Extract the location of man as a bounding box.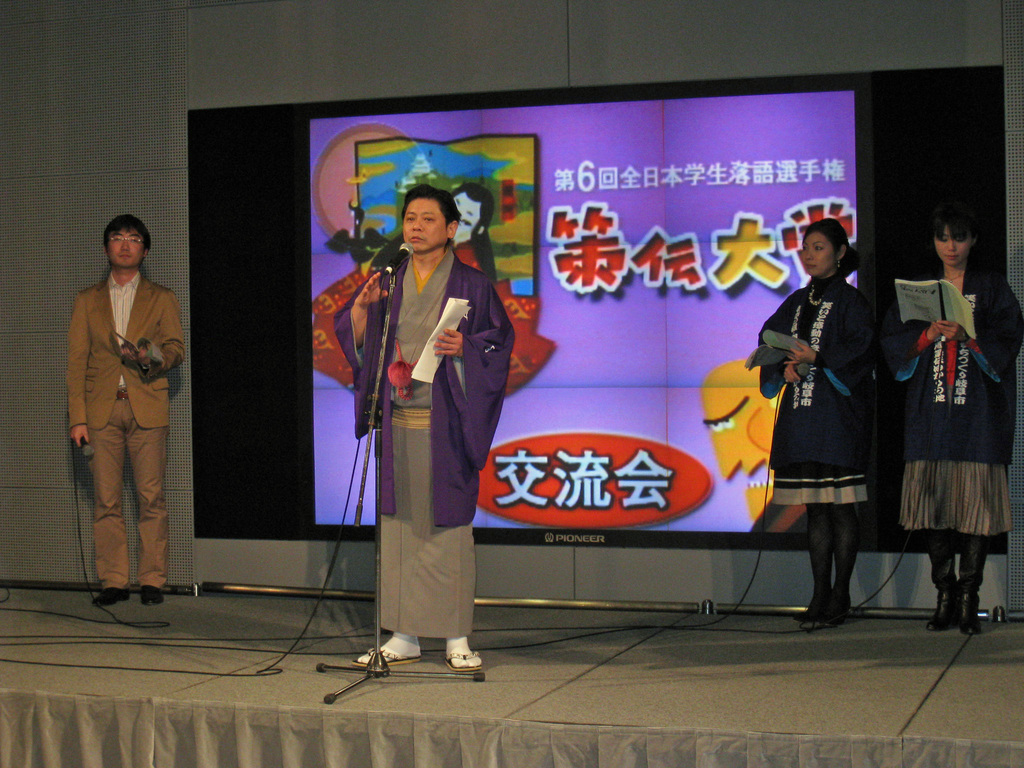
{"left": 332, "top": 187, "right": 518, "bottom": 673}.
